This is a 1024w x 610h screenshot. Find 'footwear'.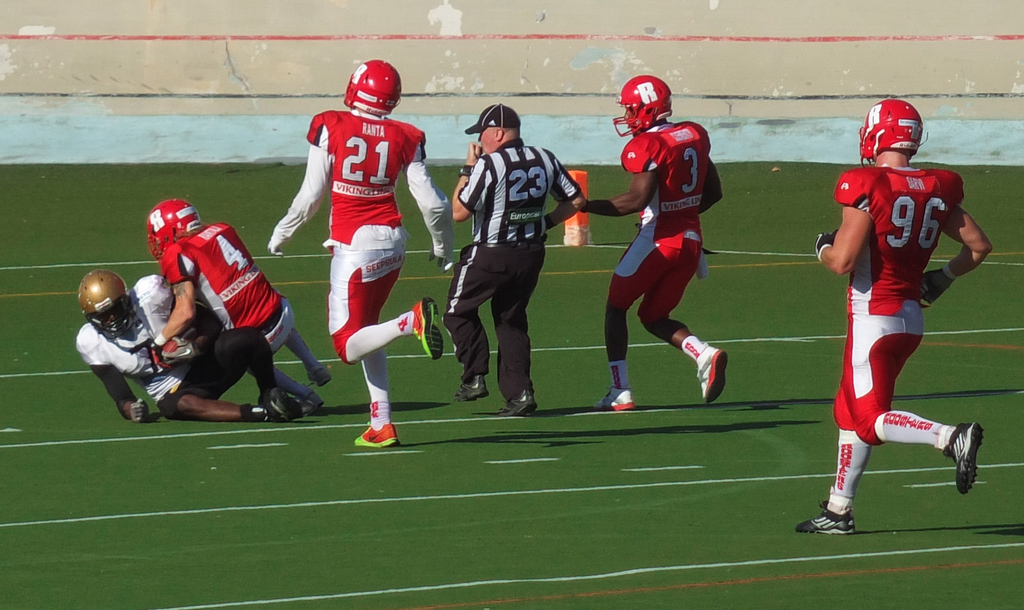
Bounding box: 312,356,333,386.
